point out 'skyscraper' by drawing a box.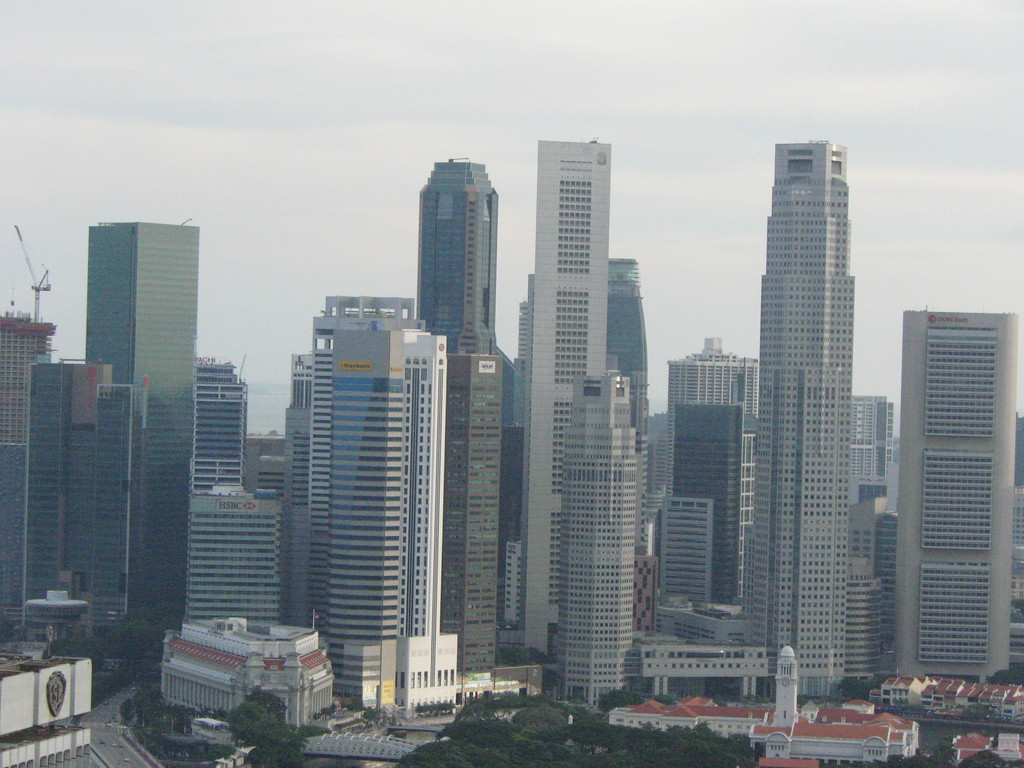
pyautogui.locateOnScreen(88, 223, 200, 618).
